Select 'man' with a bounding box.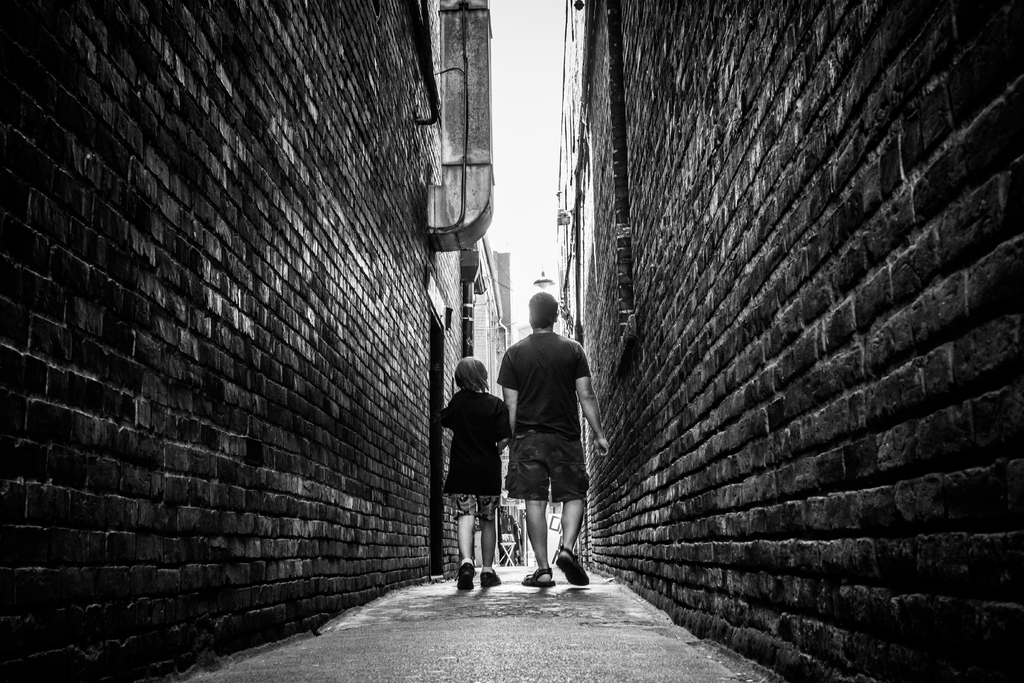
box=[497, 293, 605, 601].
